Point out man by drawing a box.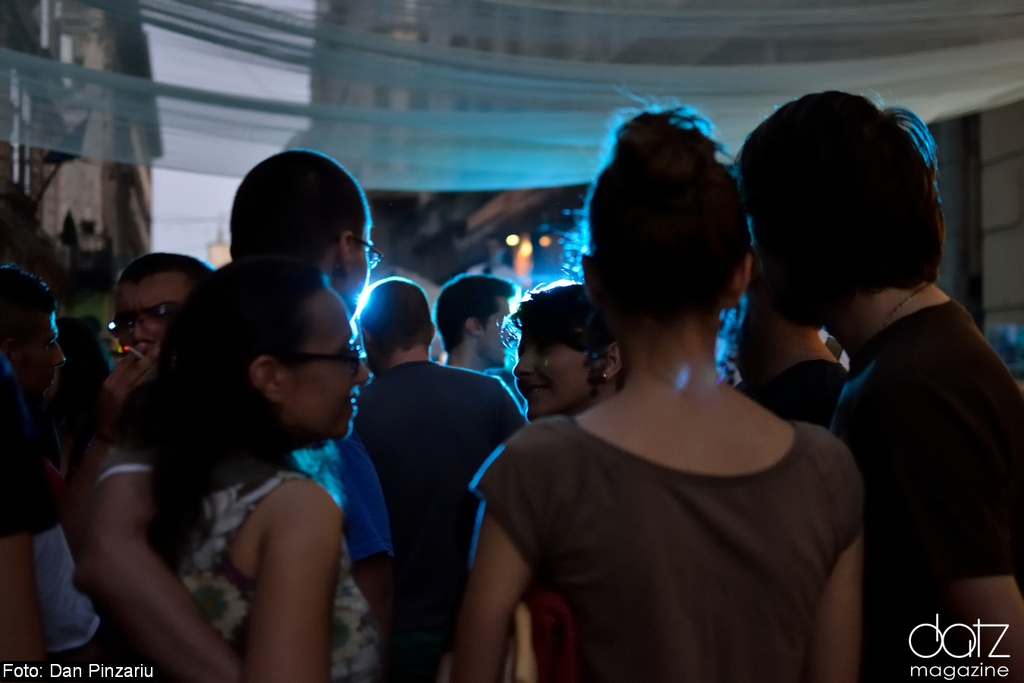
bbox=(81, 133, 385, 682).
